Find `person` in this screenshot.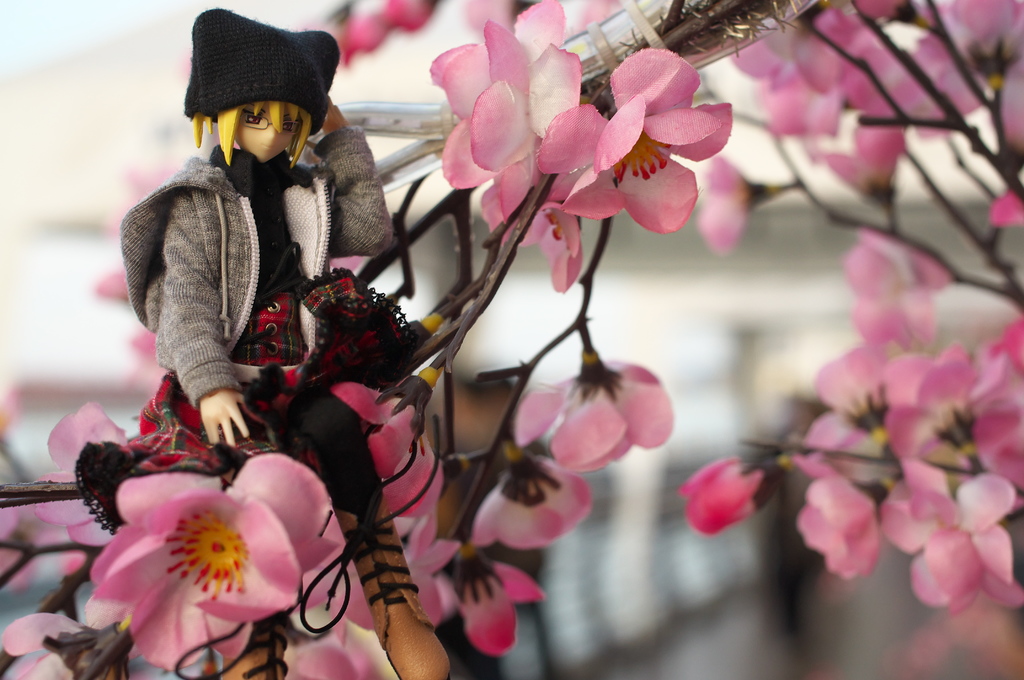
The bounding box for `person` is {"left": 72, "top": 9, "right": 458, "bottom": 679}.
